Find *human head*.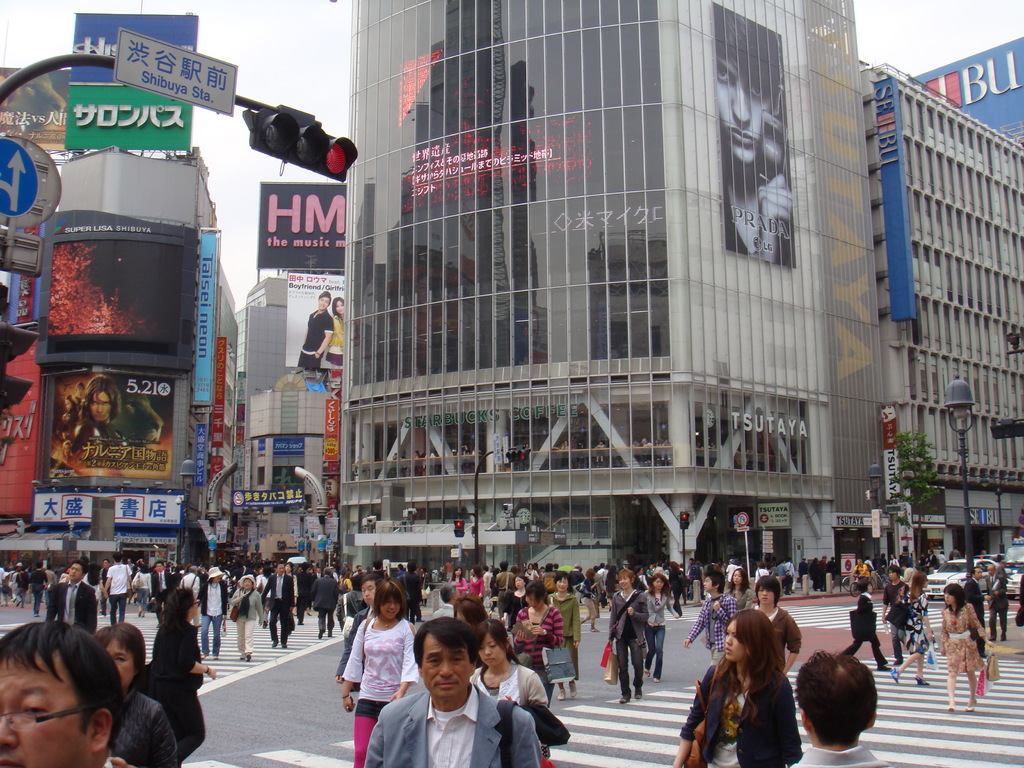
(652, 575, 670, 591).
